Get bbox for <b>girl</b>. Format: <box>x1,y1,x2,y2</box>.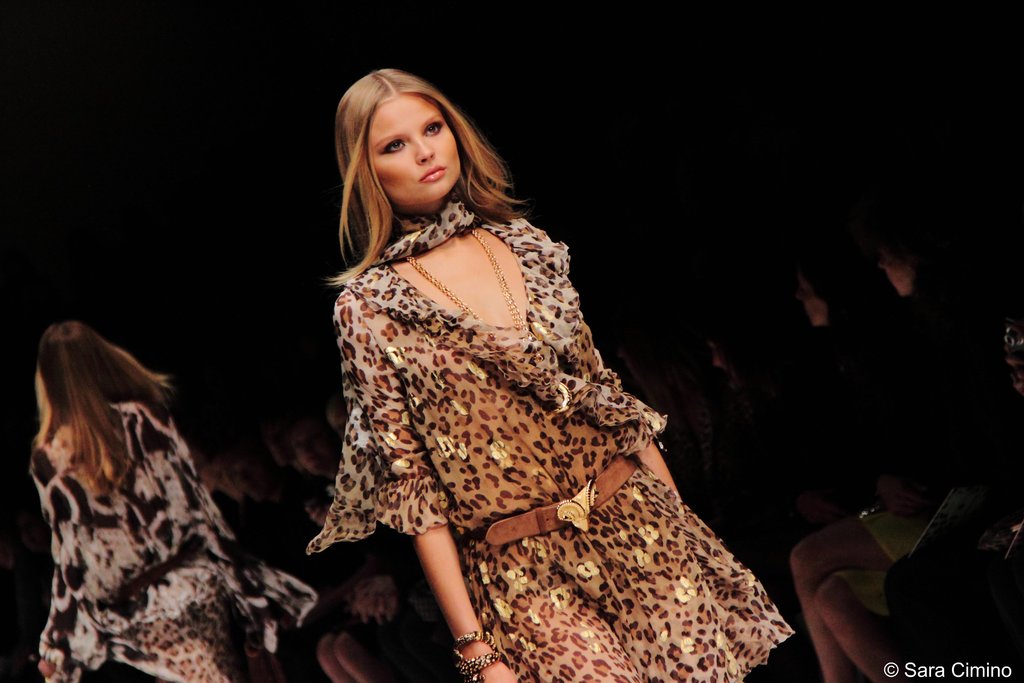
<box>303,65,804,682</box>.
